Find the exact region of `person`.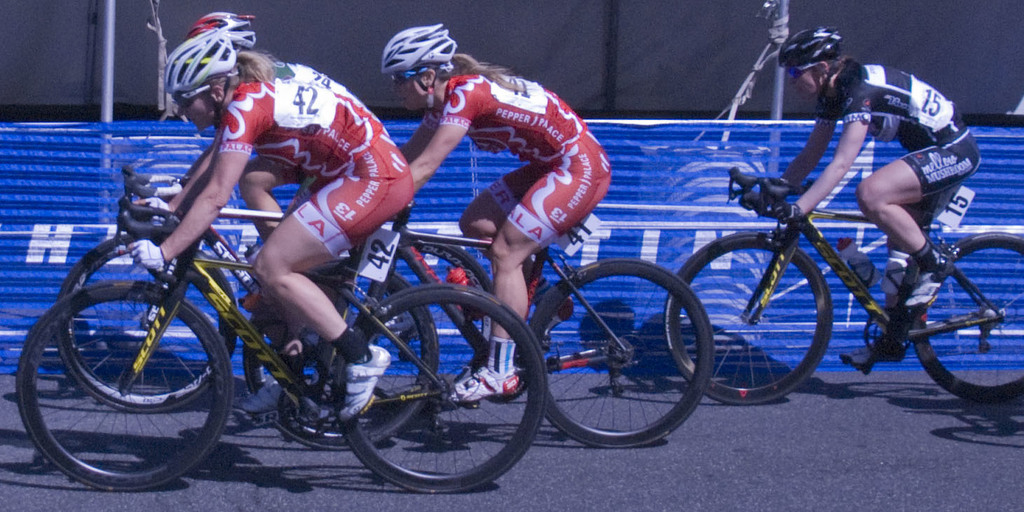
Exact region: x1=120 y1=2 x2=325 y2=372.
